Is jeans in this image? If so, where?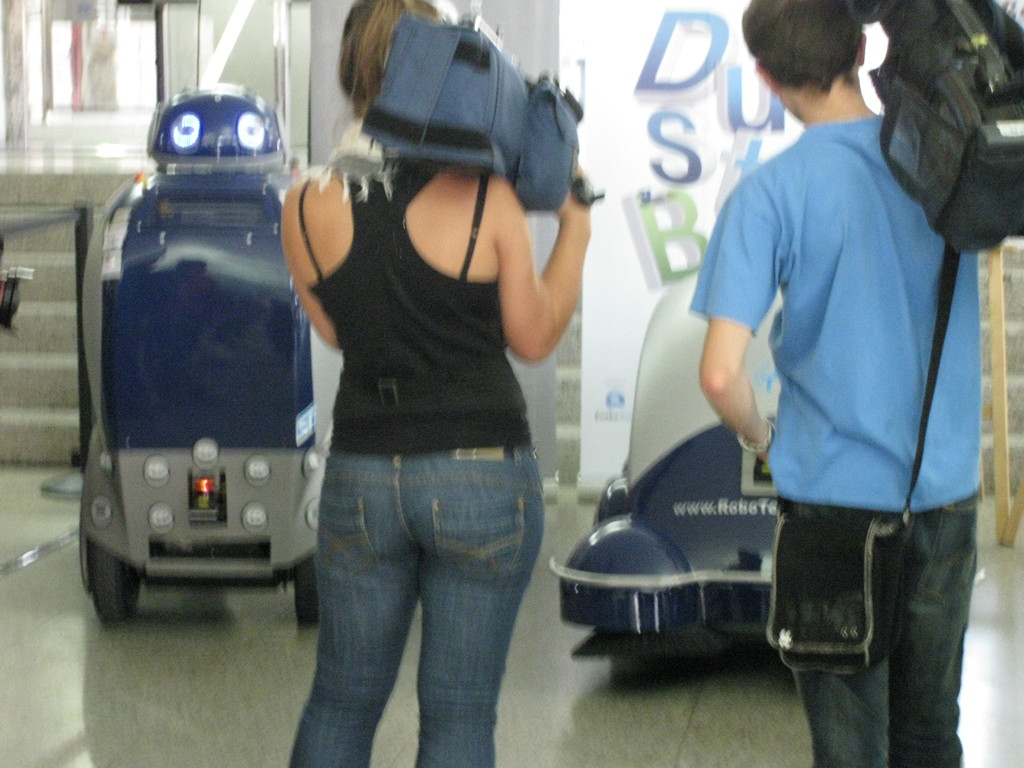
Yes, at (x1=769, y1=498, x2=985, y2=764).
